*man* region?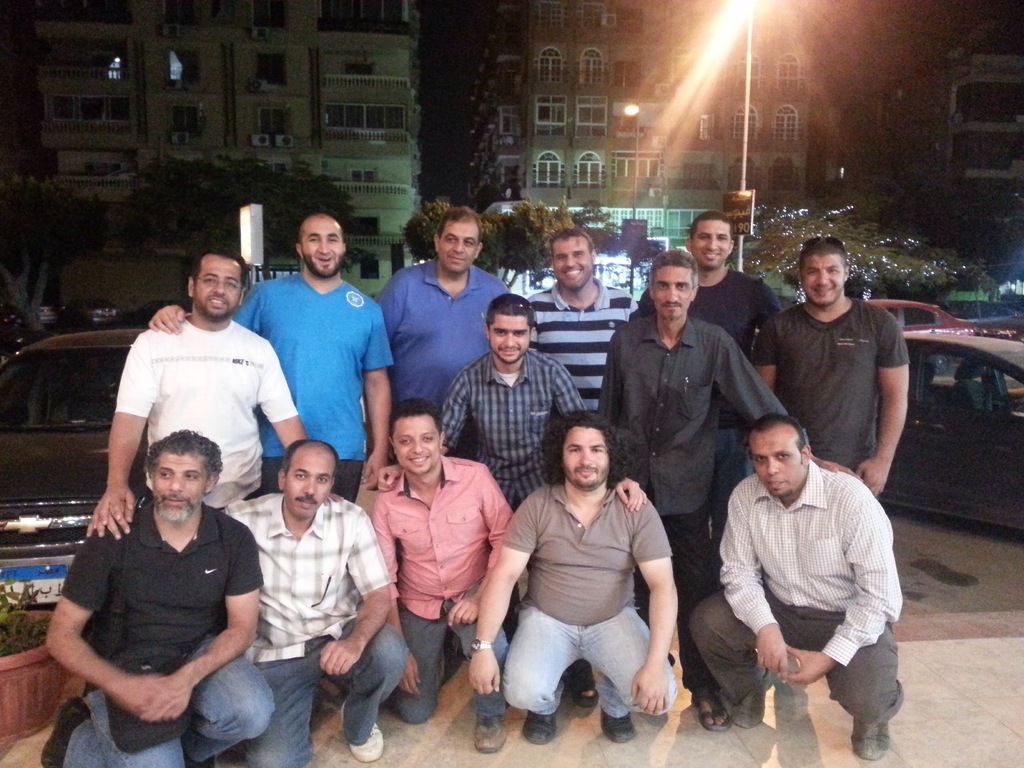
select_region(366, 397, 514, 751)
